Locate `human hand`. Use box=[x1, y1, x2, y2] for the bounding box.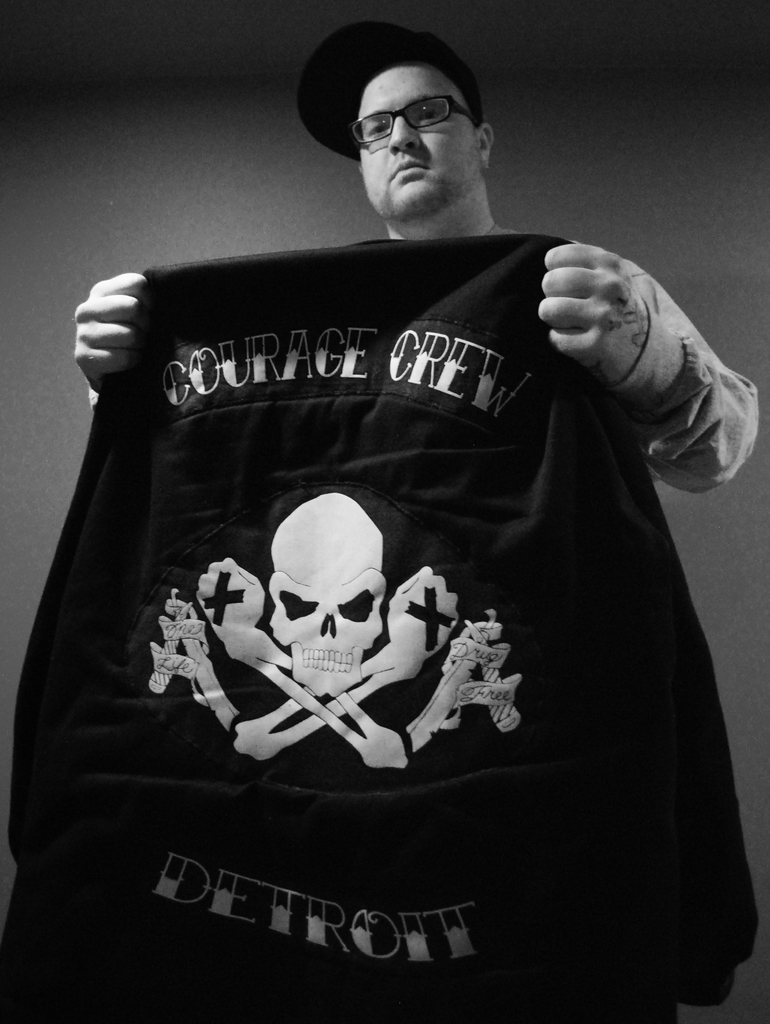
box=[76, 271, 148, 387].
